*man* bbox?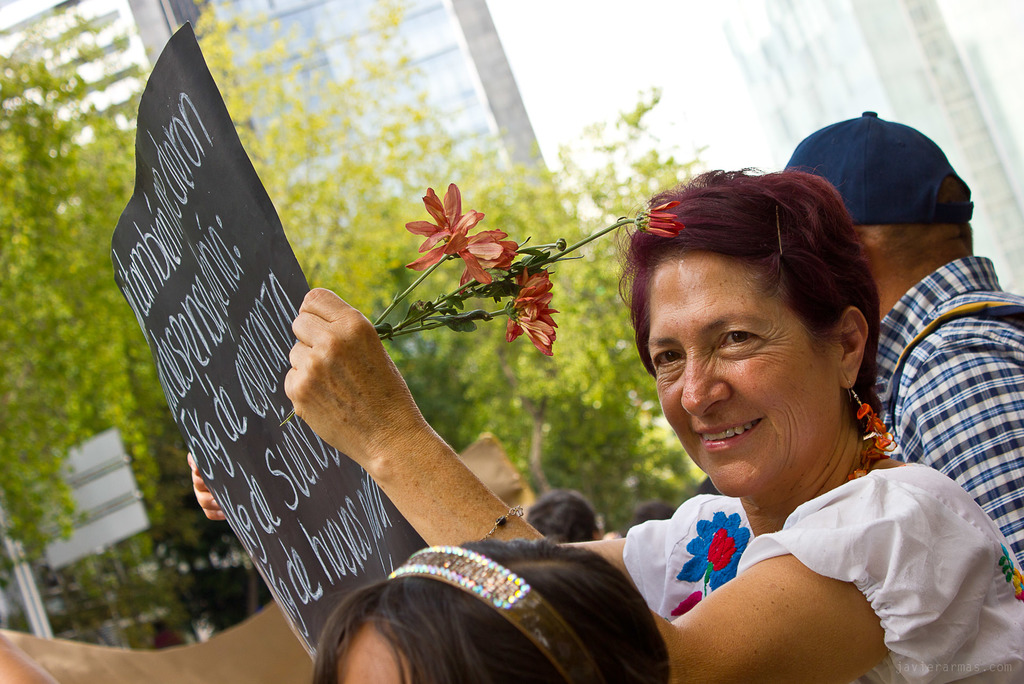
{"left": 779, "top": 102, "right": 1023, "bottom": 569}
